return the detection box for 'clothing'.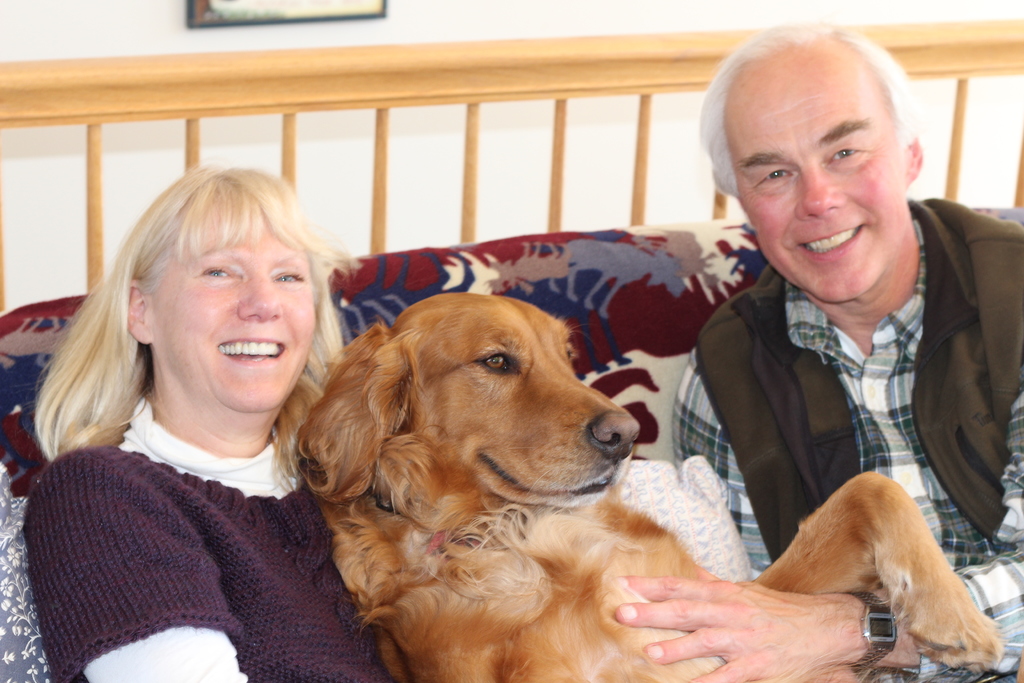
<box>672,193,1023,682</box>.
